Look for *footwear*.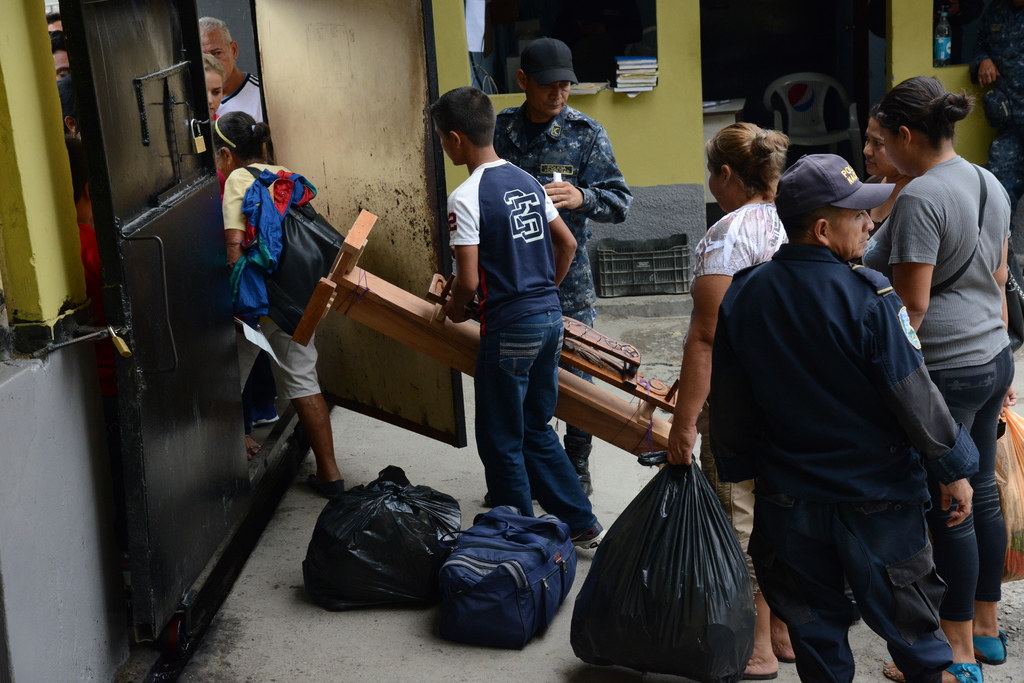
Found: <region>883, 659, 984, 682</region>.
